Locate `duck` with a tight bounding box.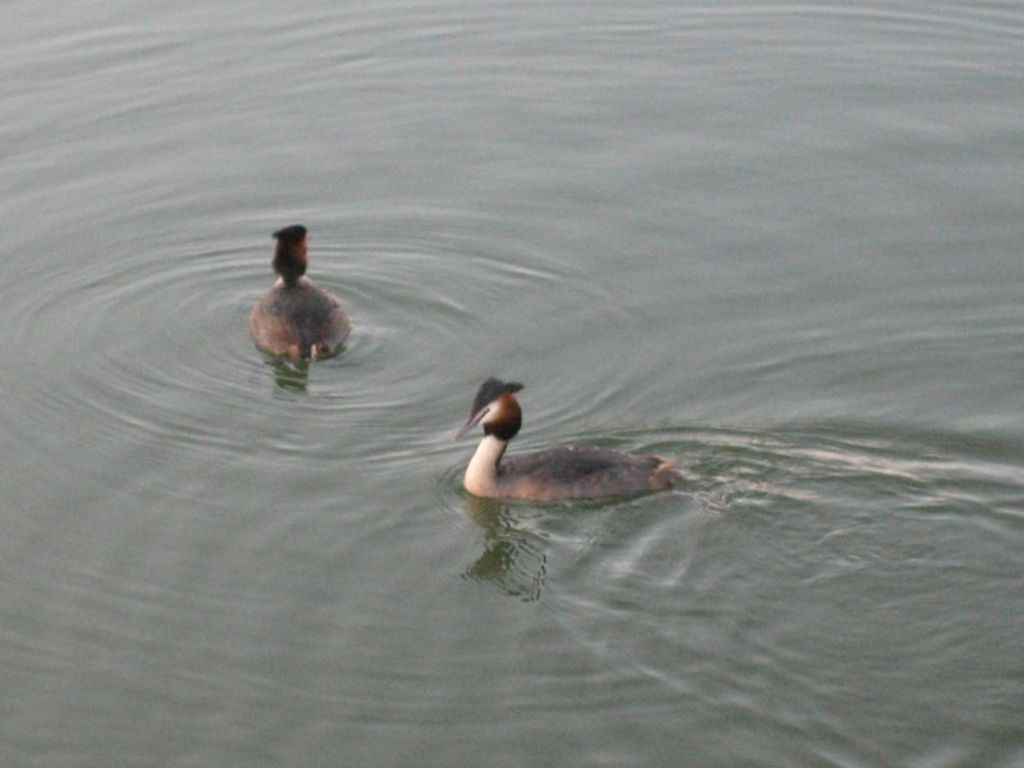
<box>242,221,352,365</box>.
